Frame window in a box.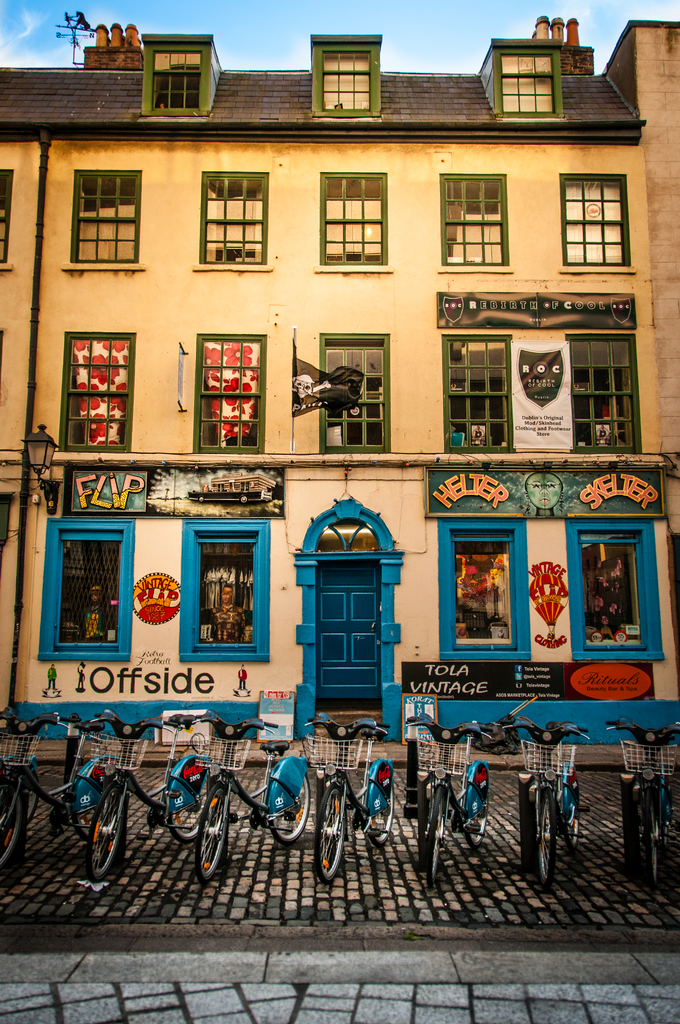
left=444, top=338, right=510, bottom=454.
